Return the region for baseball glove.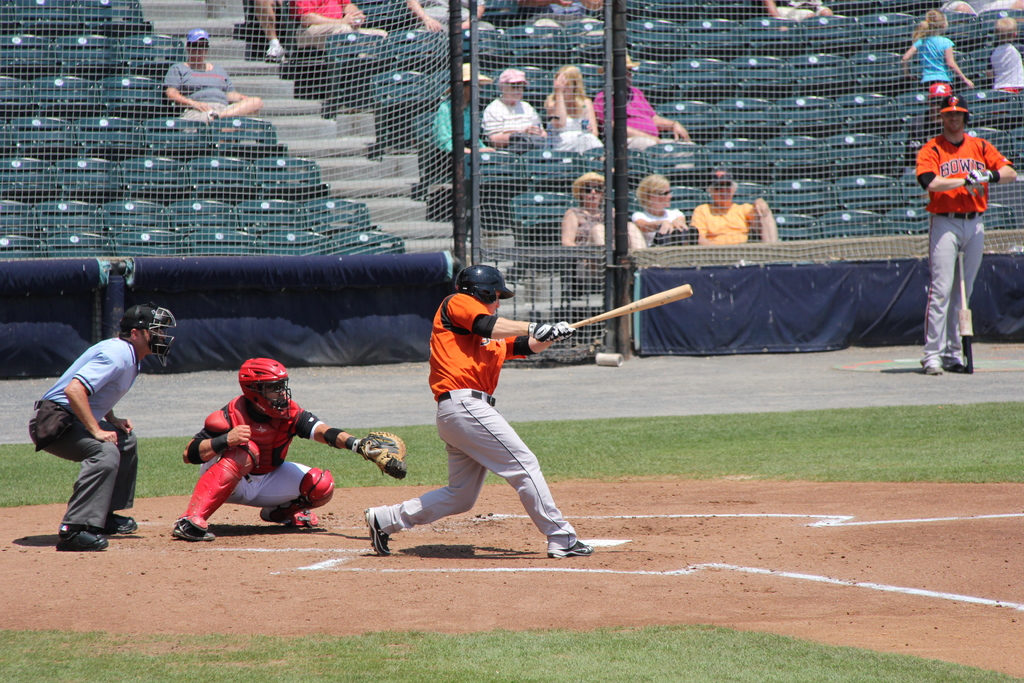
select_region(967, 168, 1004, 183).
